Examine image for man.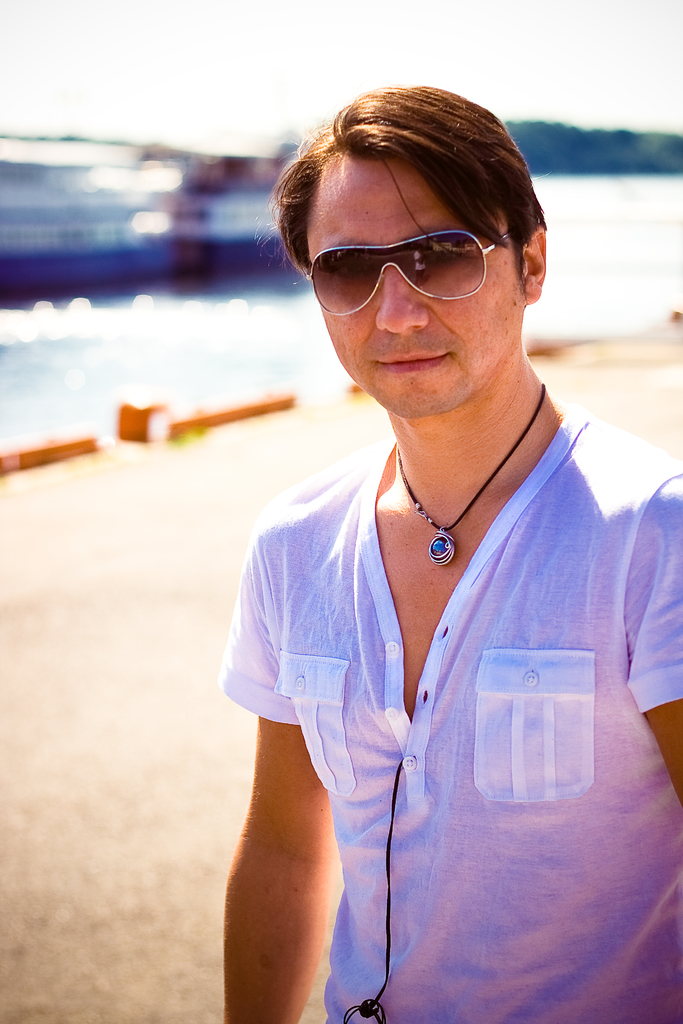
Examination result: <bbox>210, 77, 682, 1023</bbox>.
